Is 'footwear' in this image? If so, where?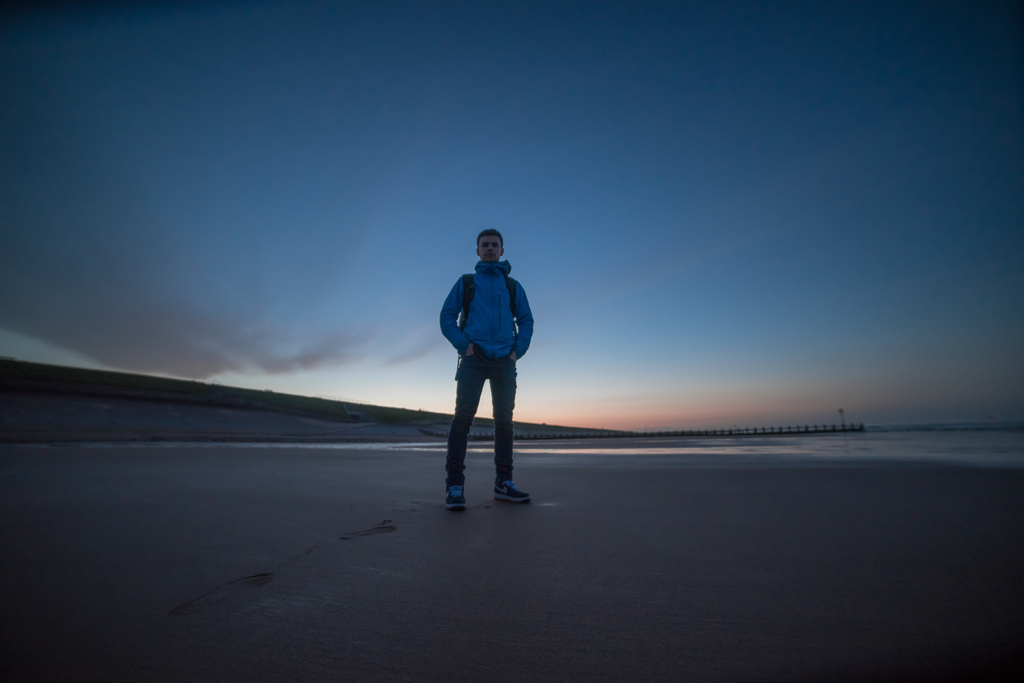
Yes, at 442:484:467:507.
